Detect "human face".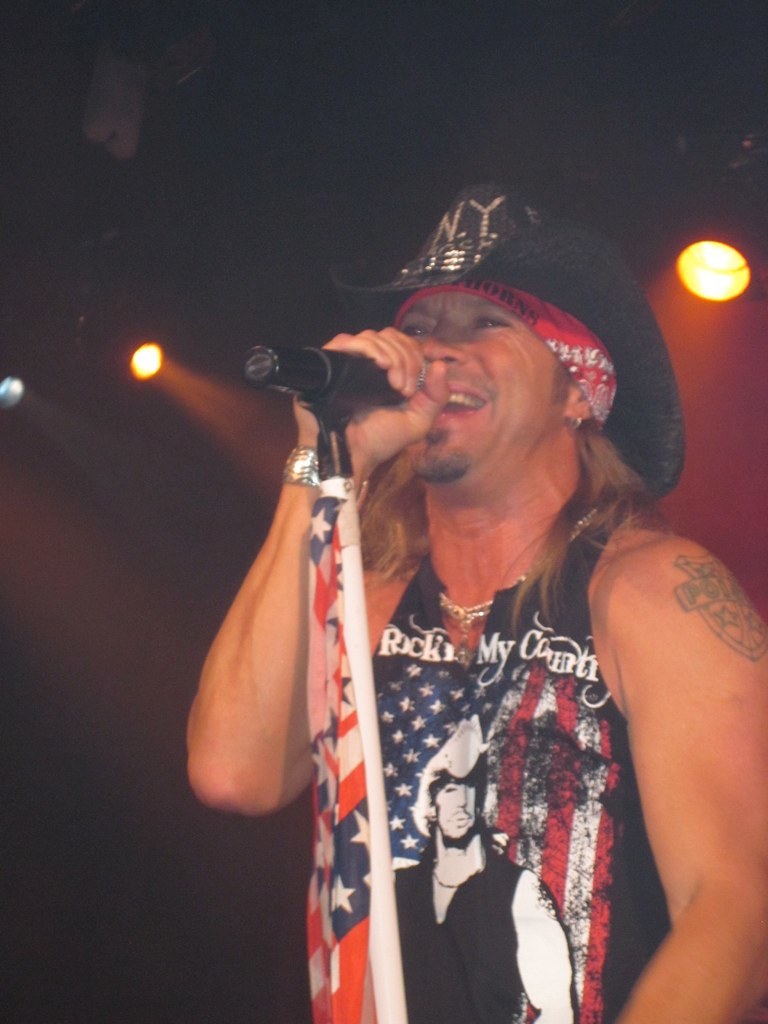
Detected at (397,288,559,485).
